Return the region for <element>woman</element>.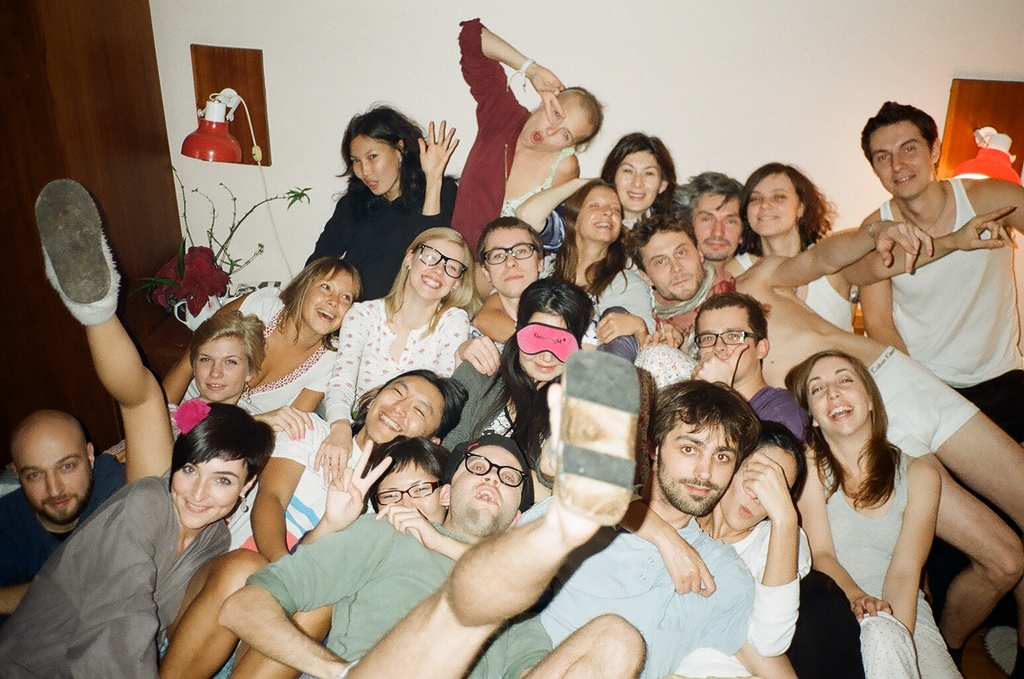
(x1=154, y1=242, x2=353, y2=432).
